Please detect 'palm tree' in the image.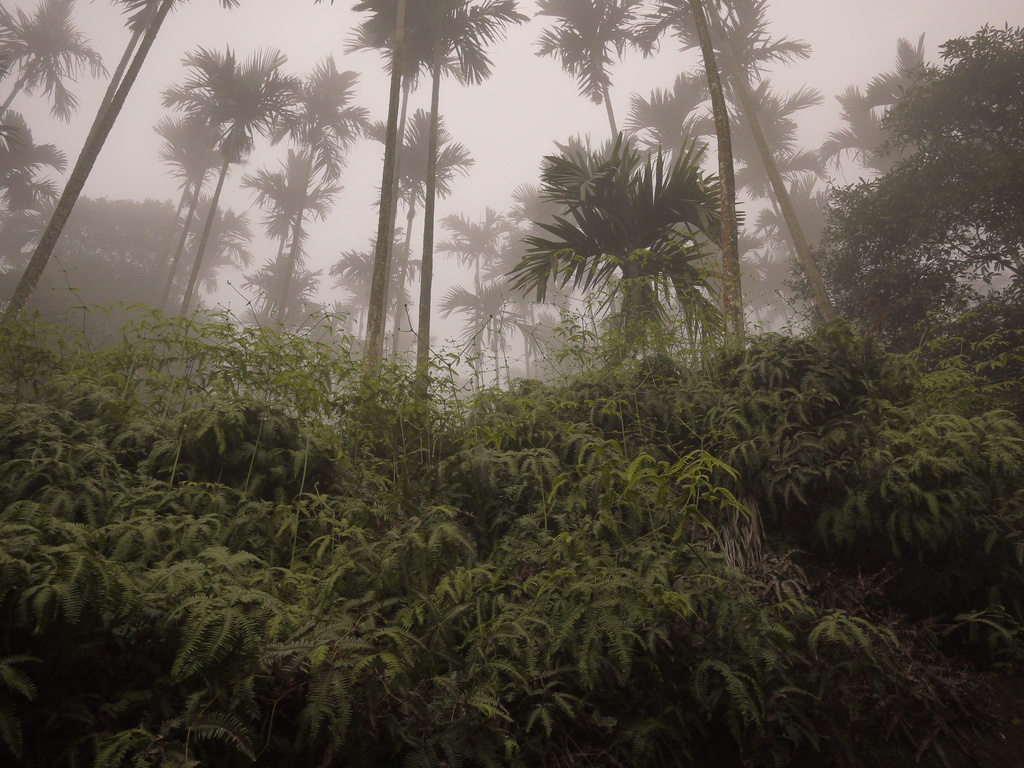
709:88:782:378.
